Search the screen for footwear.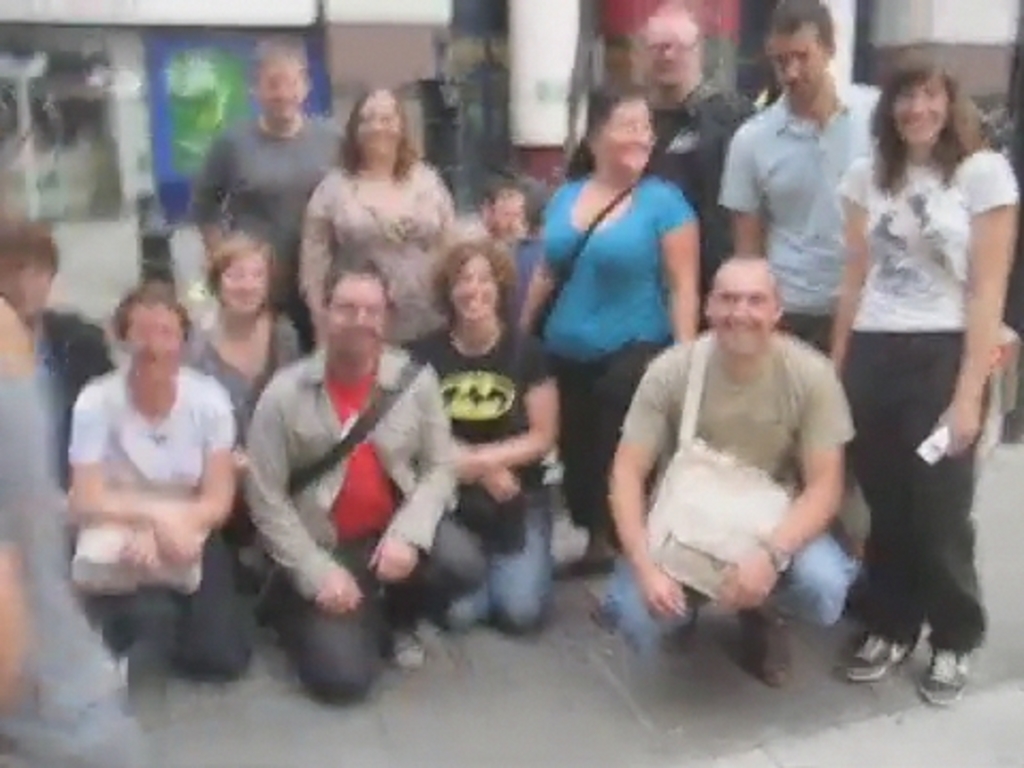
Found at detection(661, 604, 708, 661).
